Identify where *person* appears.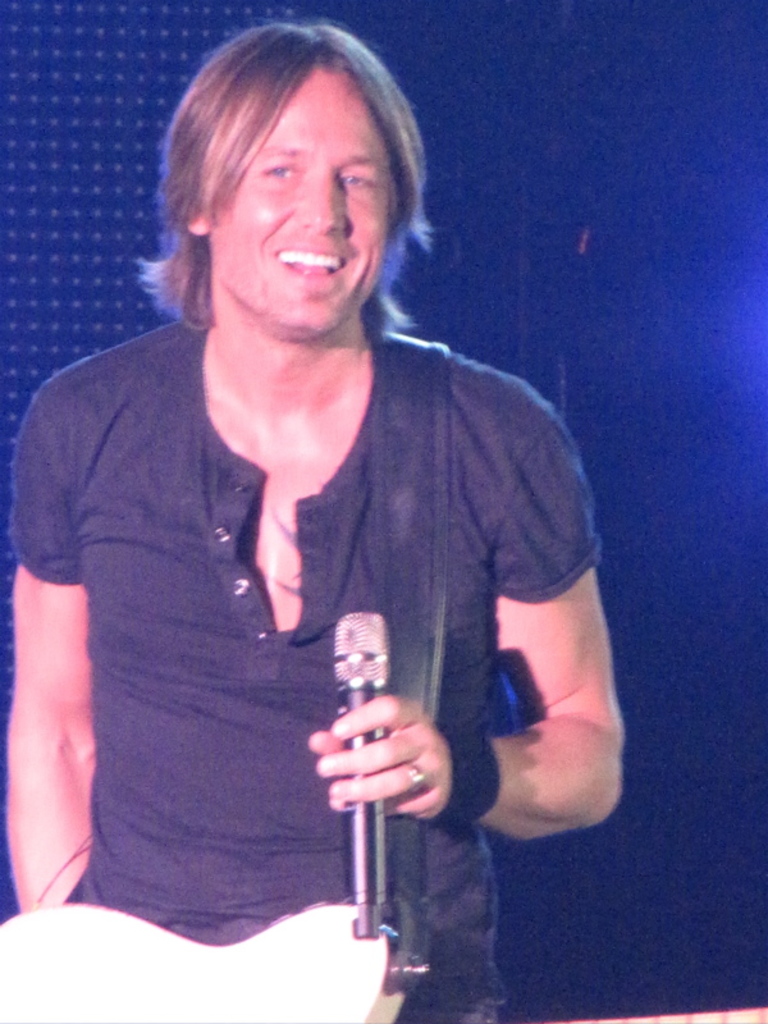
Appears at BBox(22, 22, 623, 1001).
